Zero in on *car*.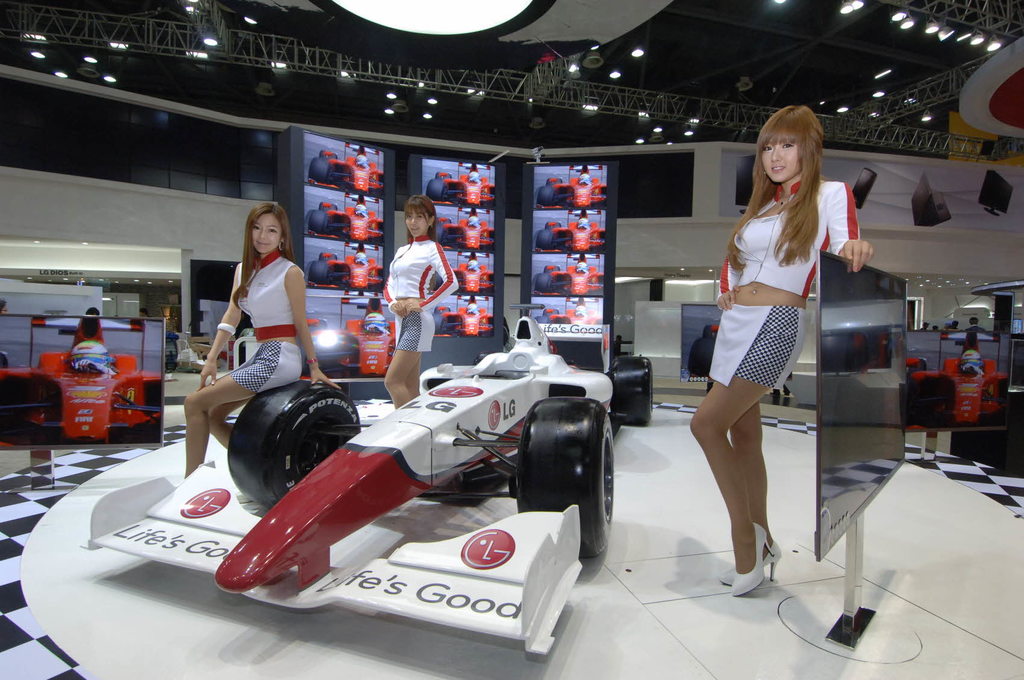
Zeroed in: <region>430, 161, 496, 207</region>.
